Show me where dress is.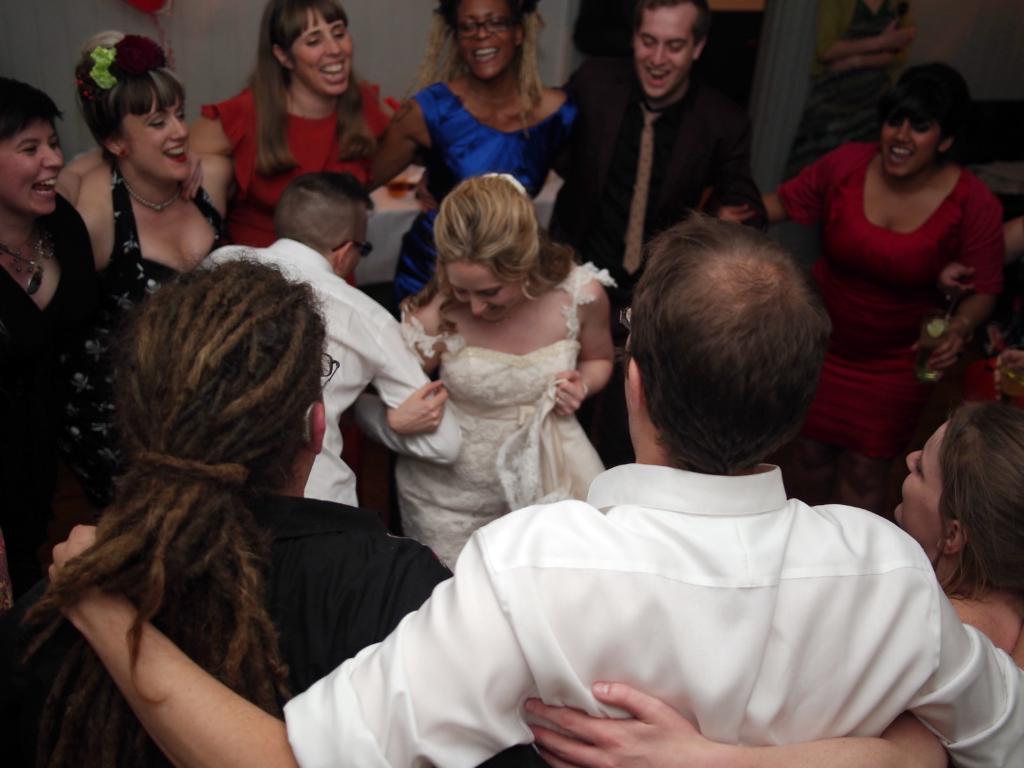
dress is at left=55, top=155, right=227, bottom=484.
